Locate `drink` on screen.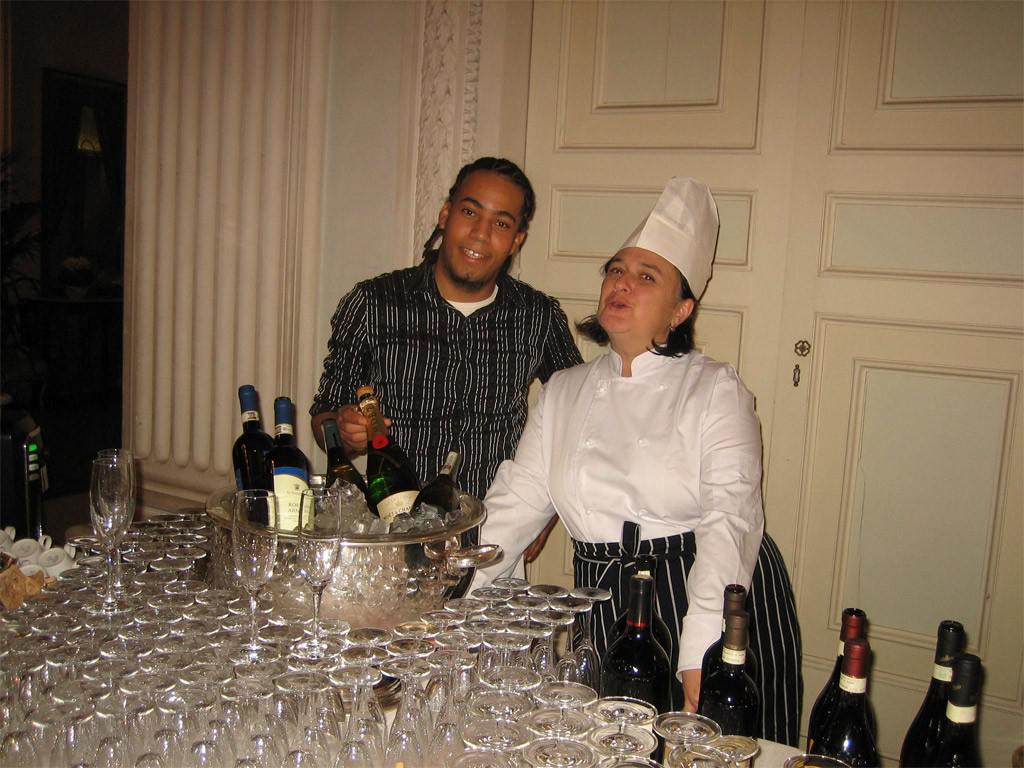
On screen at box(818, 639, 876, 767).
